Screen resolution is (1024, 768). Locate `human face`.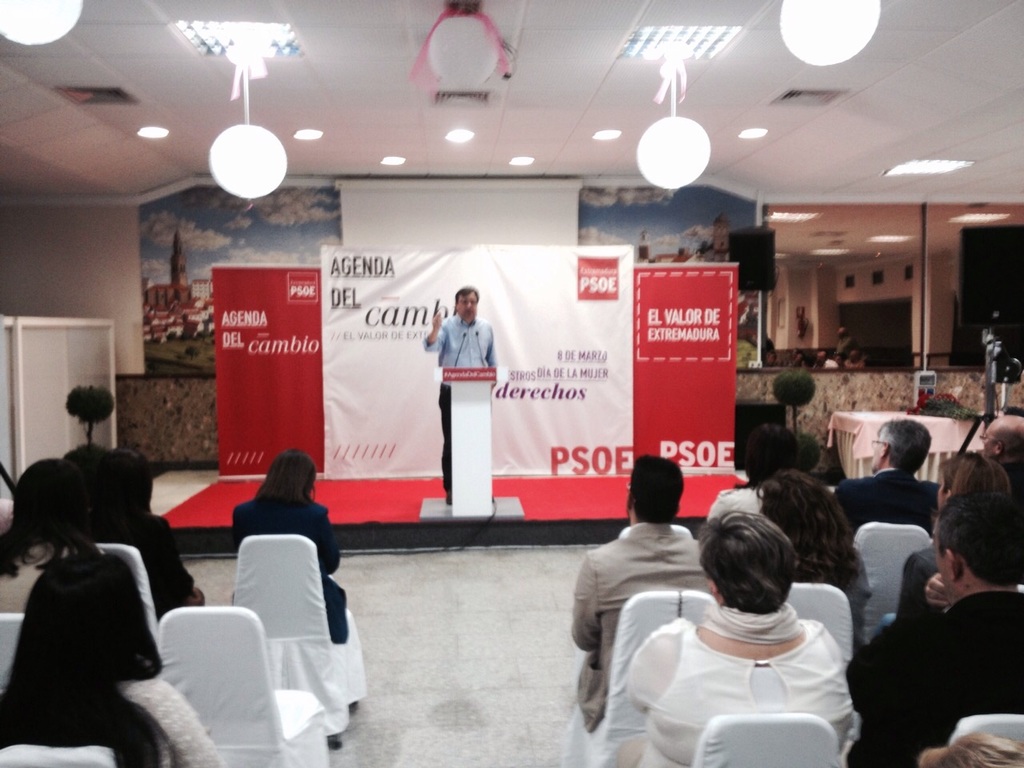
bbox=(458, 293, 479, 319).
